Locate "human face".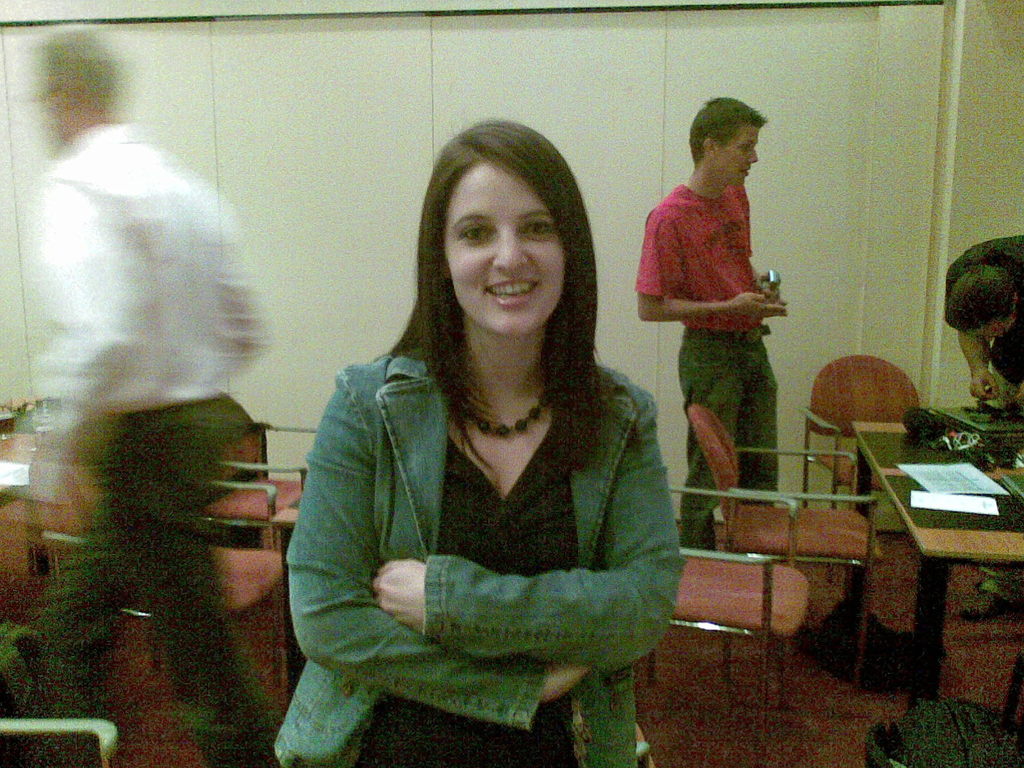
Bounding box: box(714, 128, 762, 190).
